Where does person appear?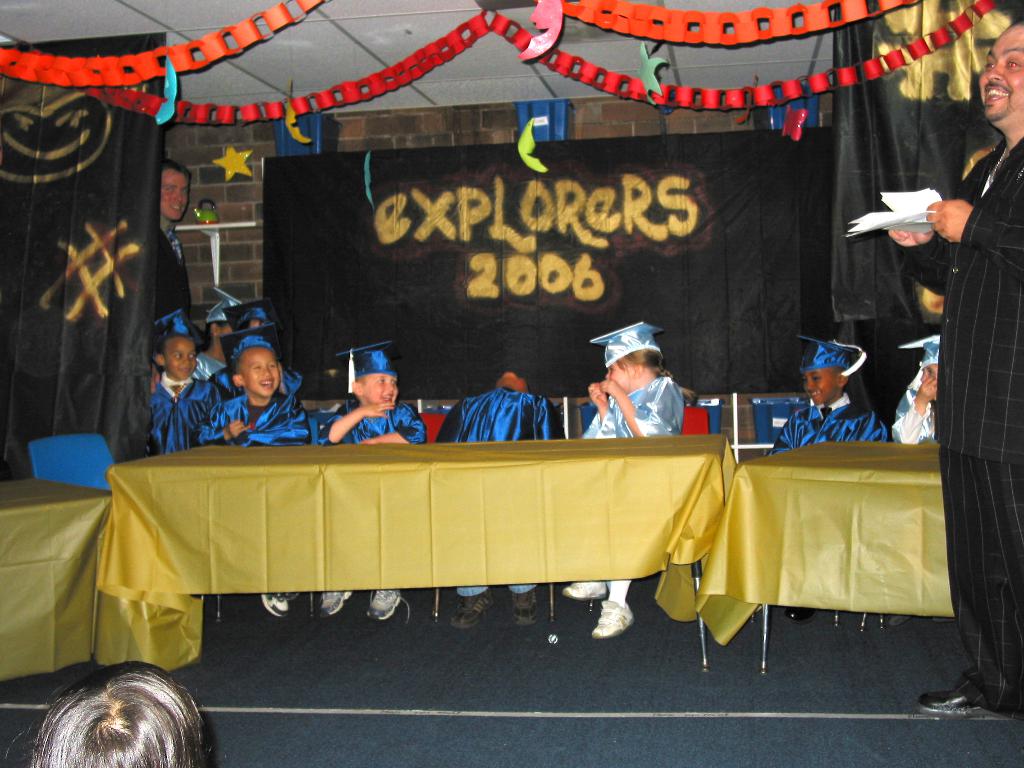
Appears at box(132, 316, 207, 472).
